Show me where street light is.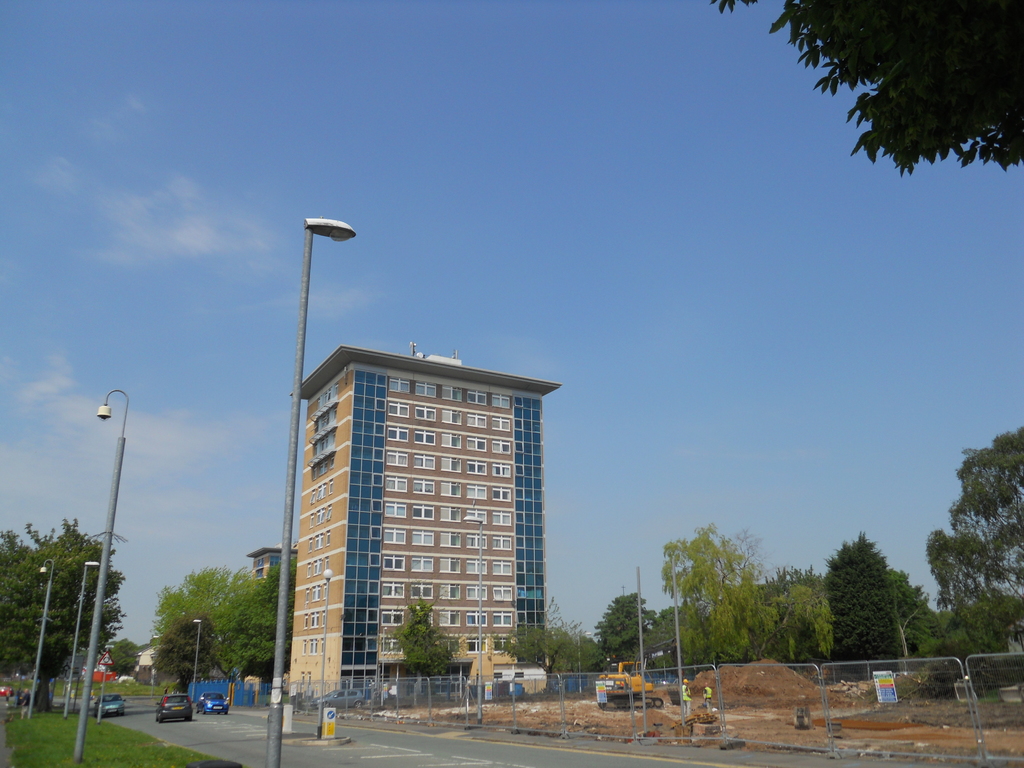
street light is at select_region(320, 569, 333, 740).
